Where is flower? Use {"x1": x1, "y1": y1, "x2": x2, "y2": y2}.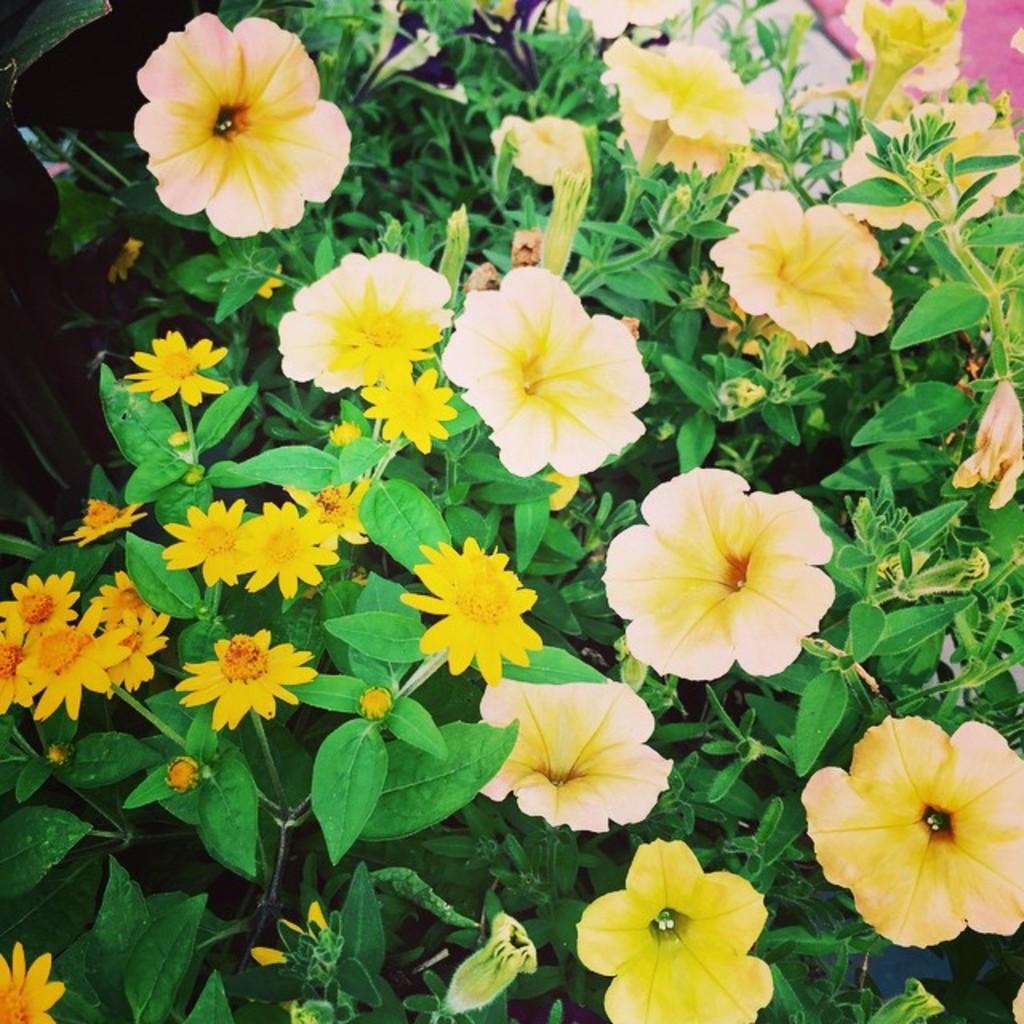
{"x1": 499, "y1": 102, "x2": 584, "y2": 192}.
